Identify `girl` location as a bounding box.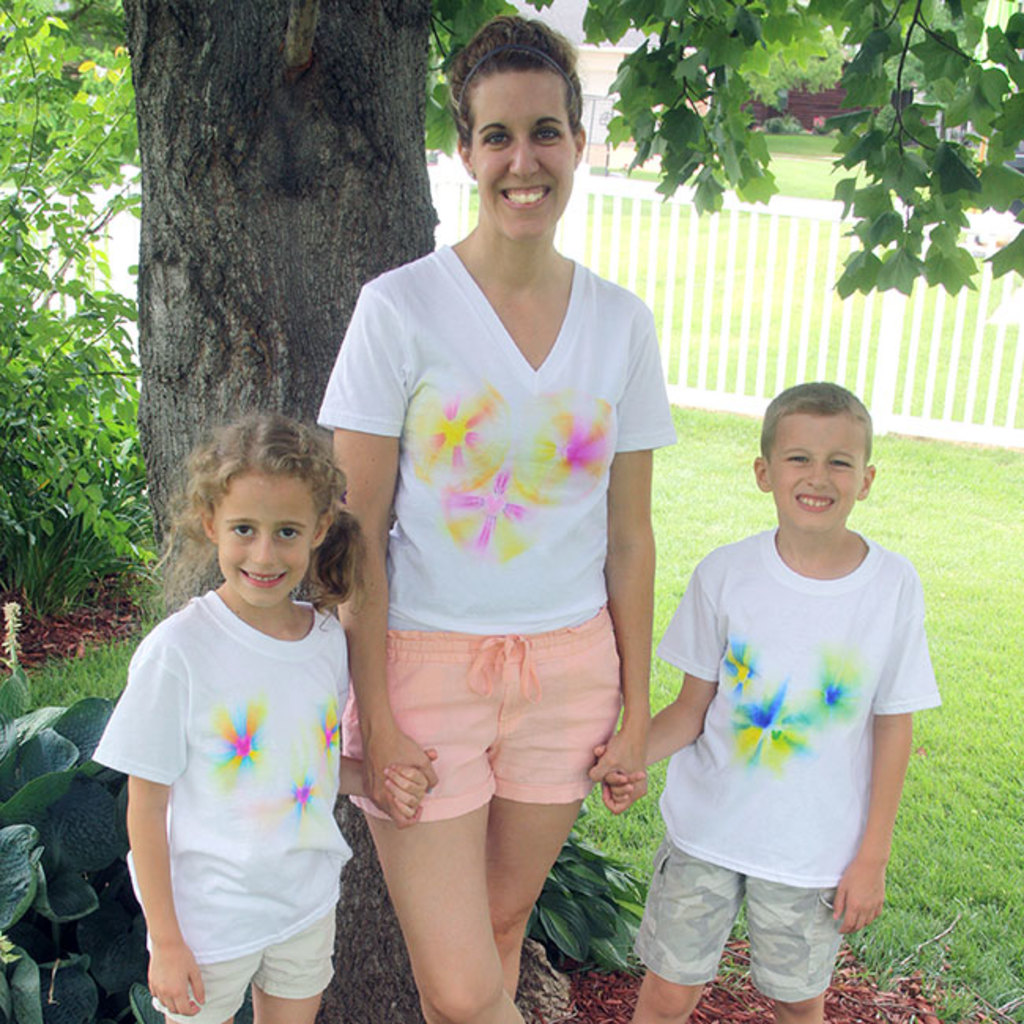
(left=87, top=400, right=421, bottom=1022).
